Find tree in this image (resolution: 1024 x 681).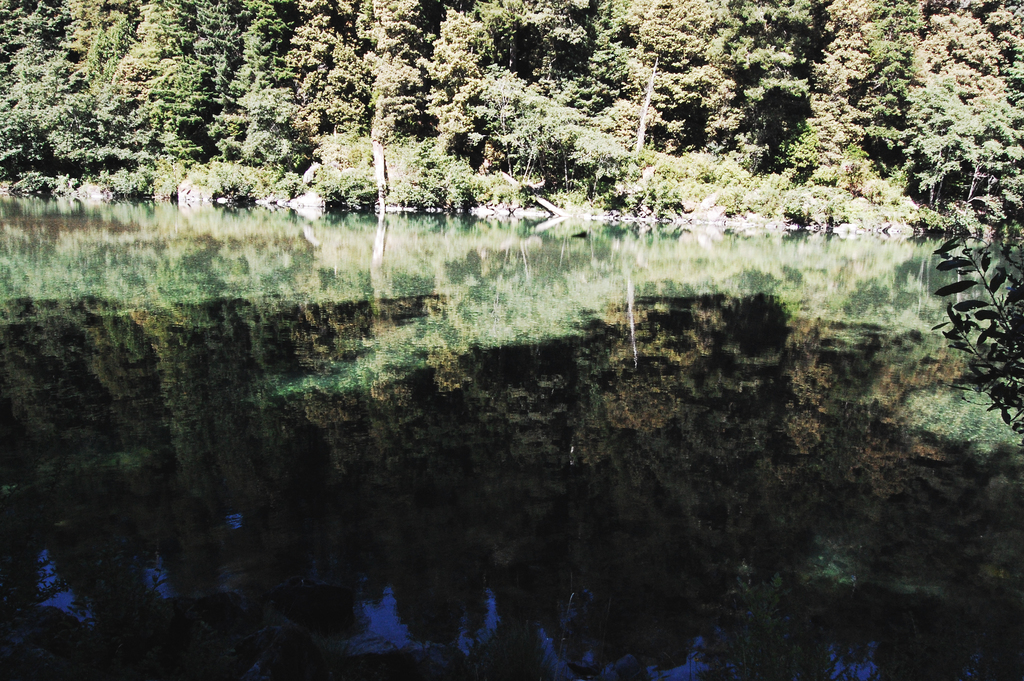
box=[190, 3, 292, 174].
